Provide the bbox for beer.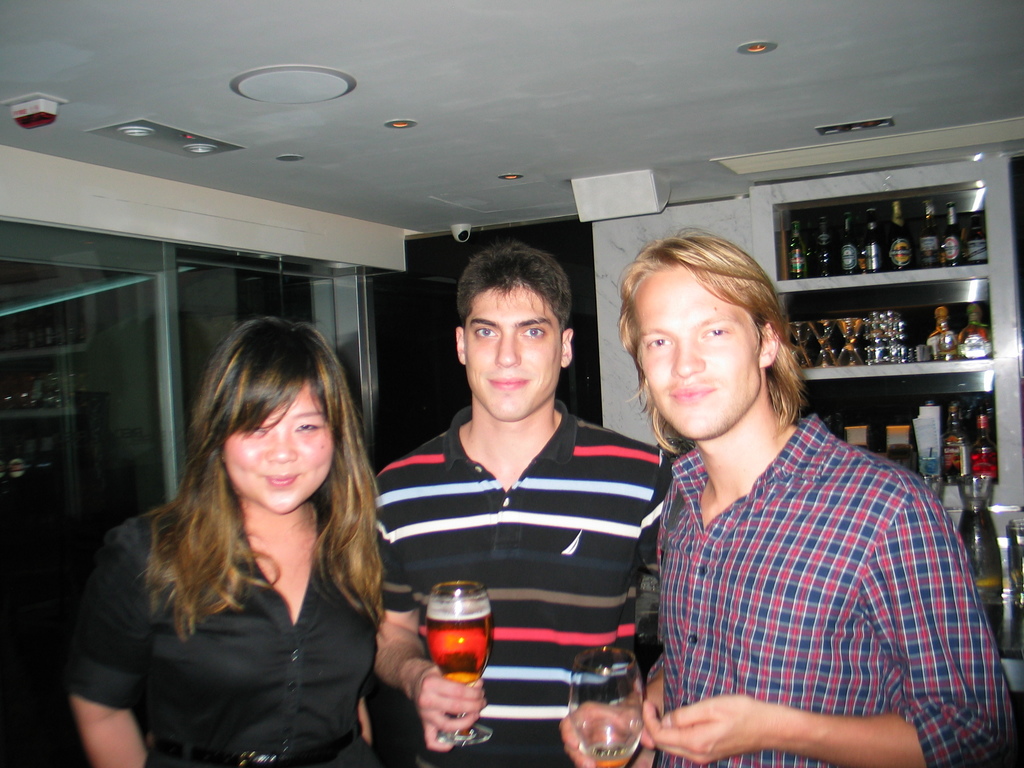
locate(420, 584, 510, 746).
